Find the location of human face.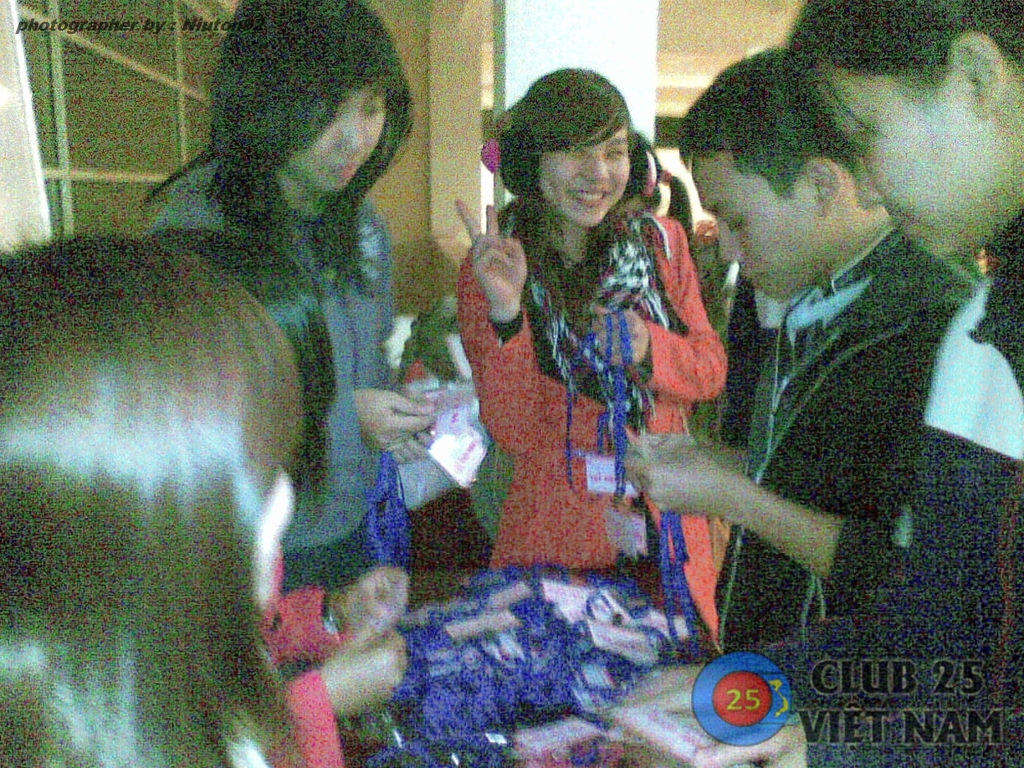
Location: bbox=[291, 89, 387, 195].
